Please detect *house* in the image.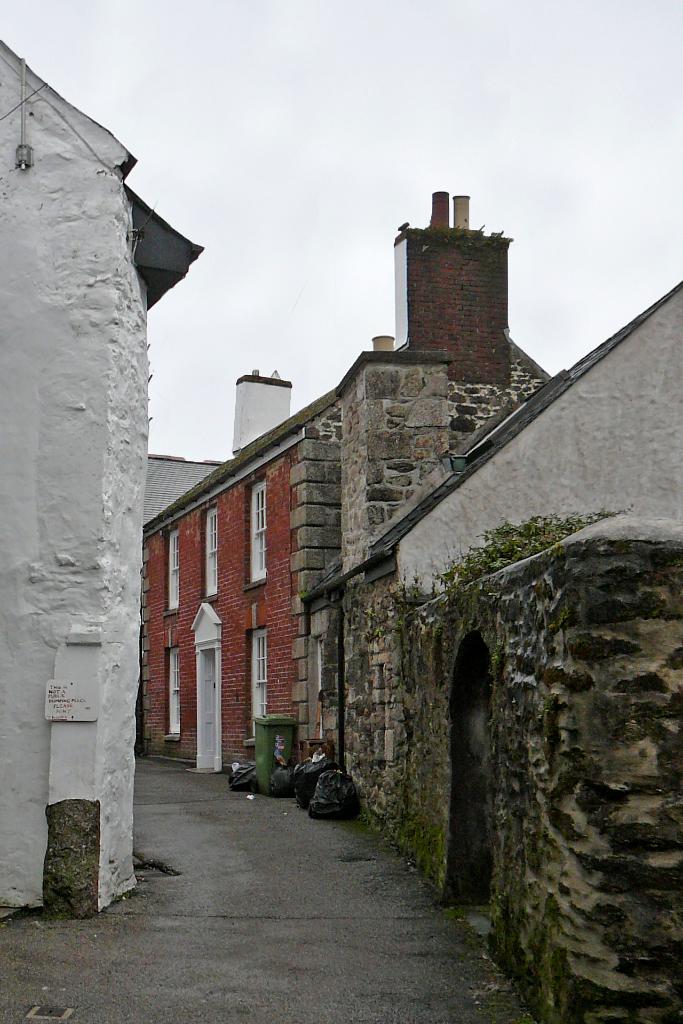
l=133, t=189, r=448, b=772.
